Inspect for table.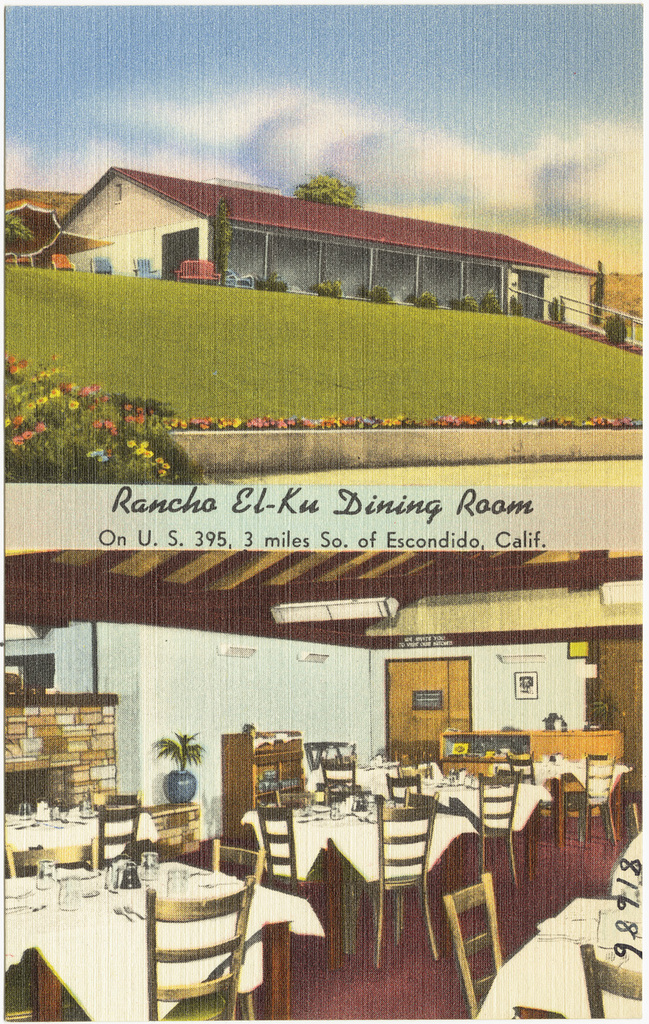
Inspection: left=0, top=800, right=126, bottom=864.
